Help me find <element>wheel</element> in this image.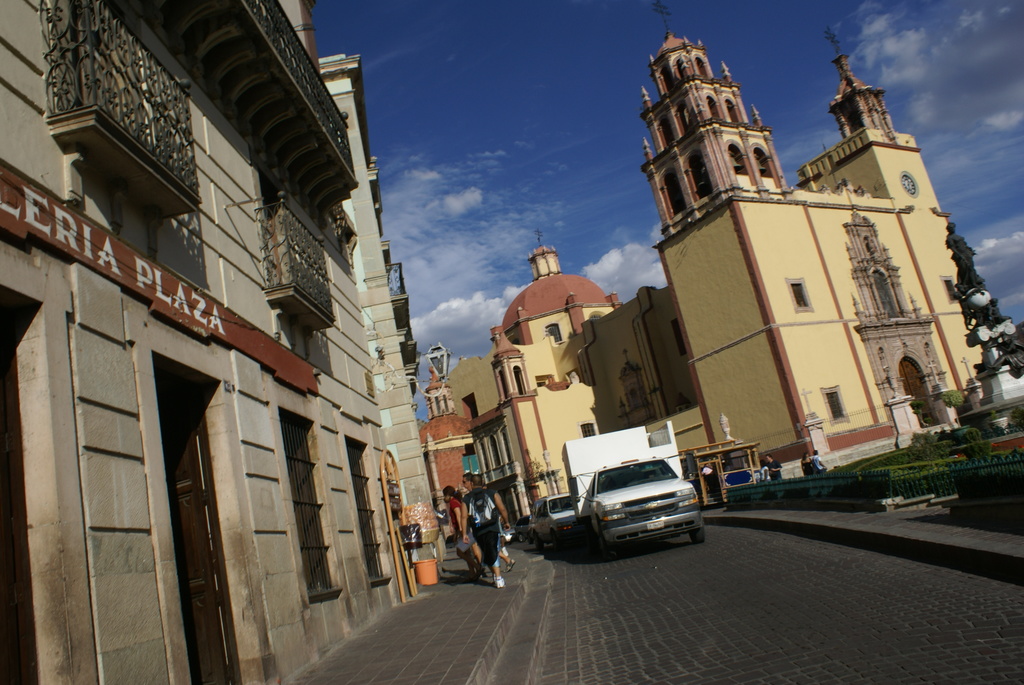
Found it: x1=514, y1=534, x2=522, y2=543.
